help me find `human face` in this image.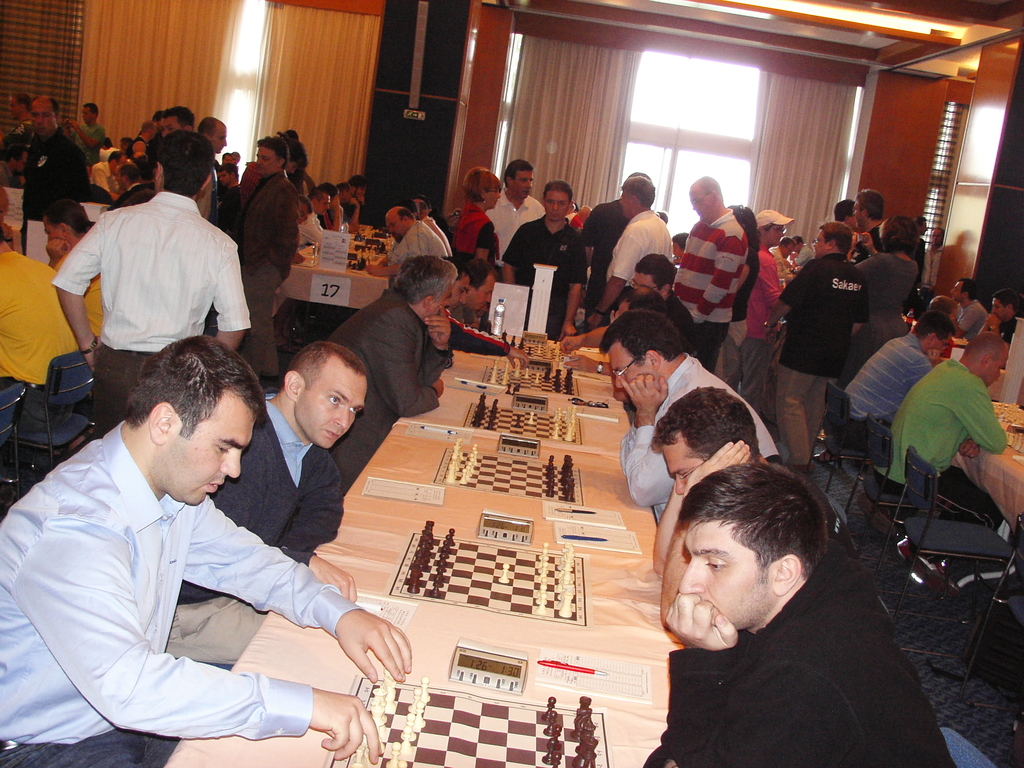
Found it: rect(257, 149, 282, 175).
